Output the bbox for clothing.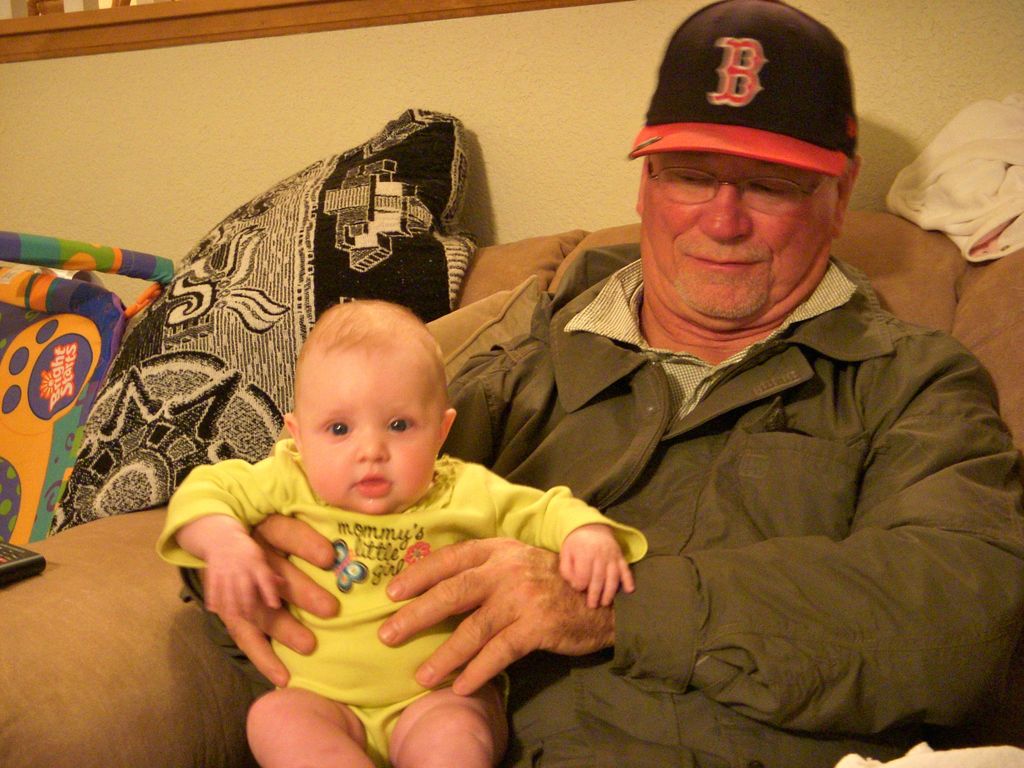
(434,255,1020,767).
